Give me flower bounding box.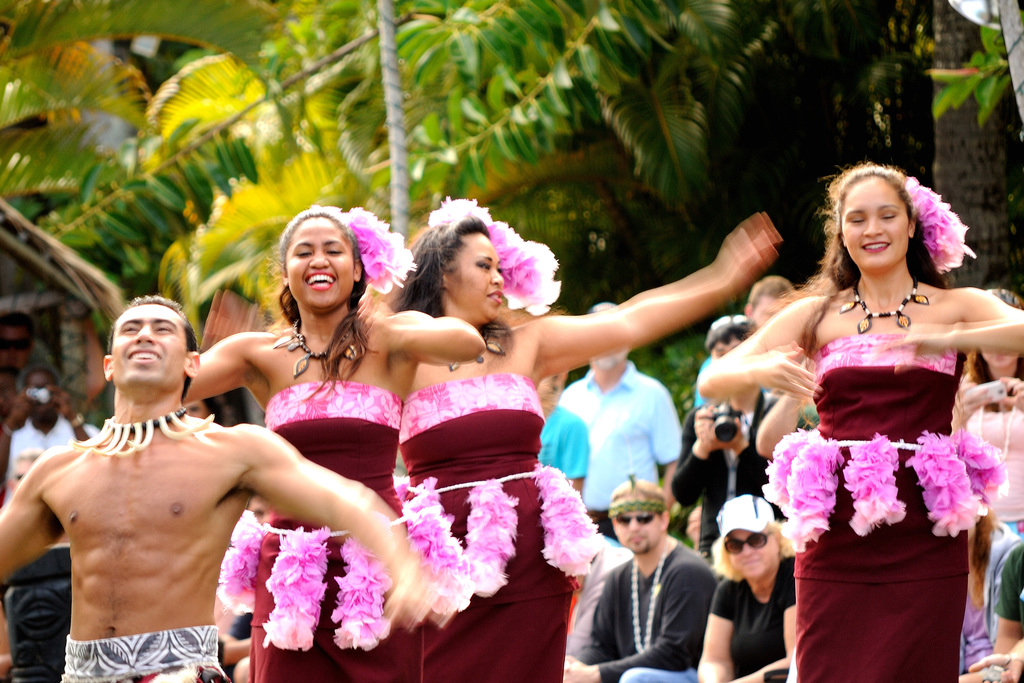
(344,204,415,295).
